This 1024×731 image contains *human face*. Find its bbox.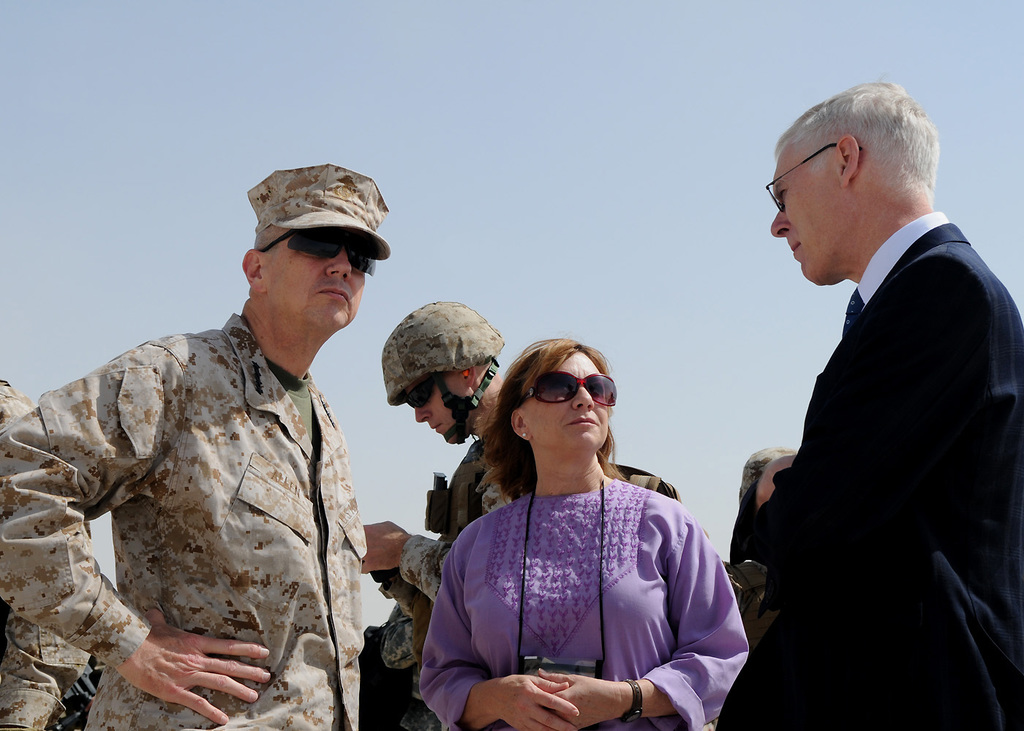
[414,370,470,442].
